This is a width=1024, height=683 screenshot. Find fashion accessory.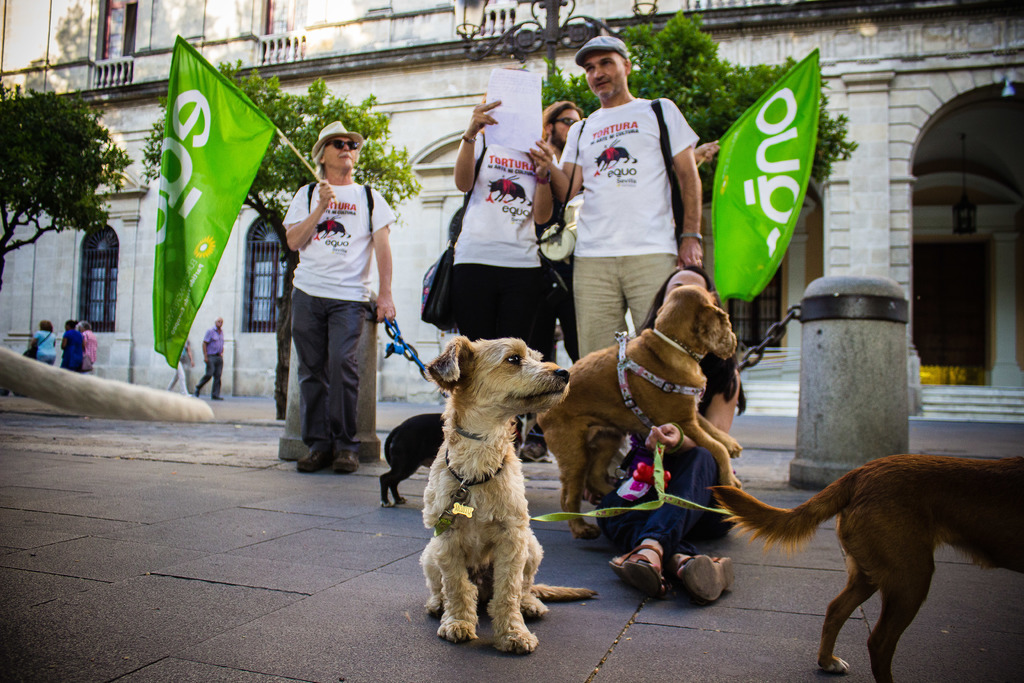
Bounding box: [326, 136, 364, 150].
